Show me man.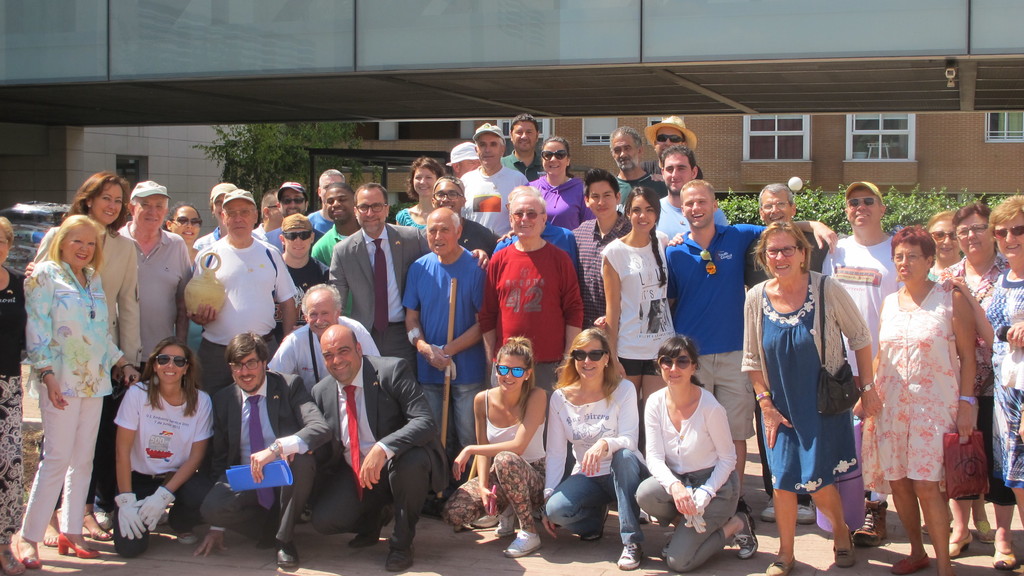
man is here: {"left": 209, "top": 330, "right": 335, "bottom": 567}.
